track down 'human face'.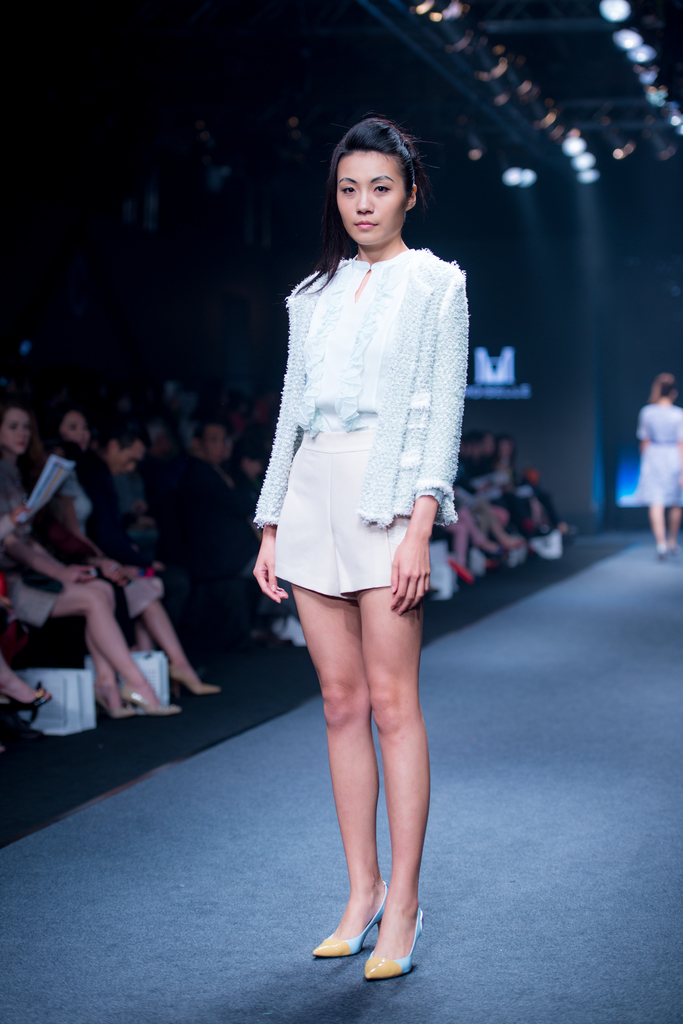
Tracked to pyautogui.locateOnScreen(106, 442, 147, 476).
